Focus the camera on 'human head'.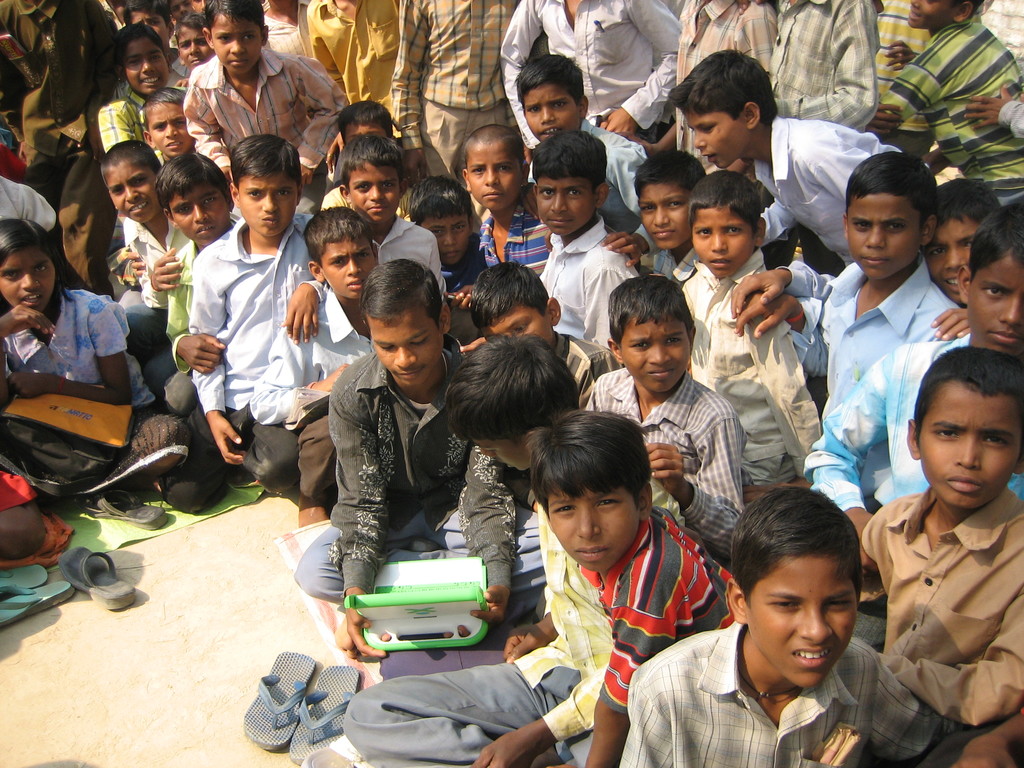
Focus region: x1=920, y1=181, x2=1002, y2=305.
